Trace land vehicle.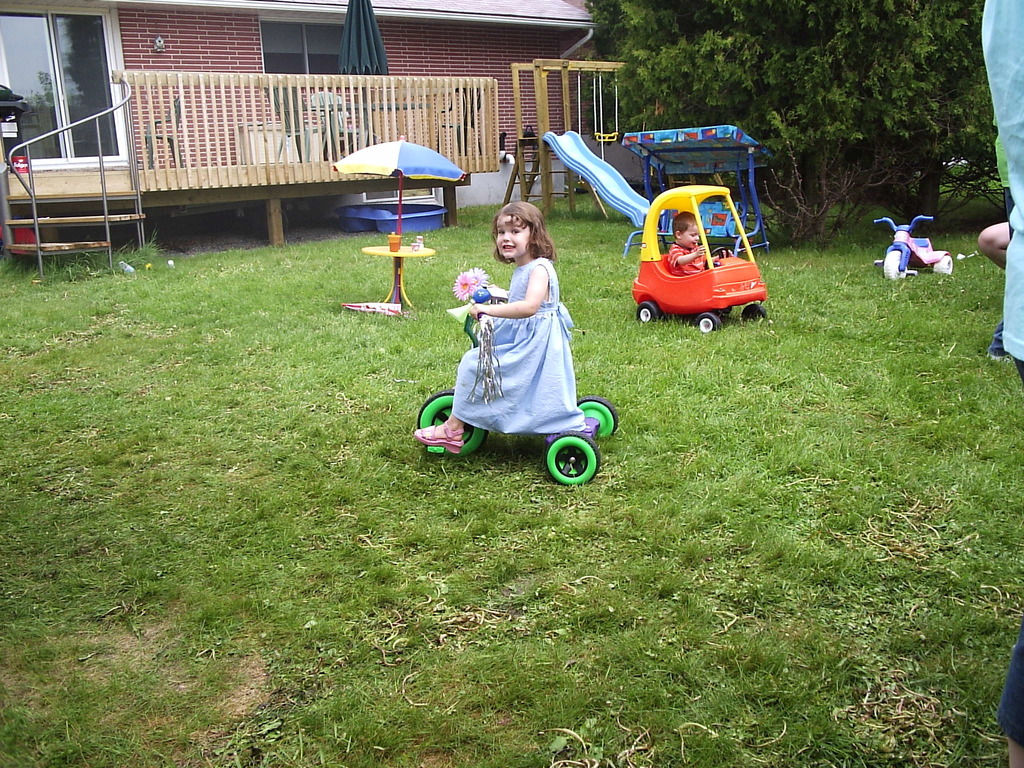
Traced to [left=632, top=182, right=767, bottom=332].
